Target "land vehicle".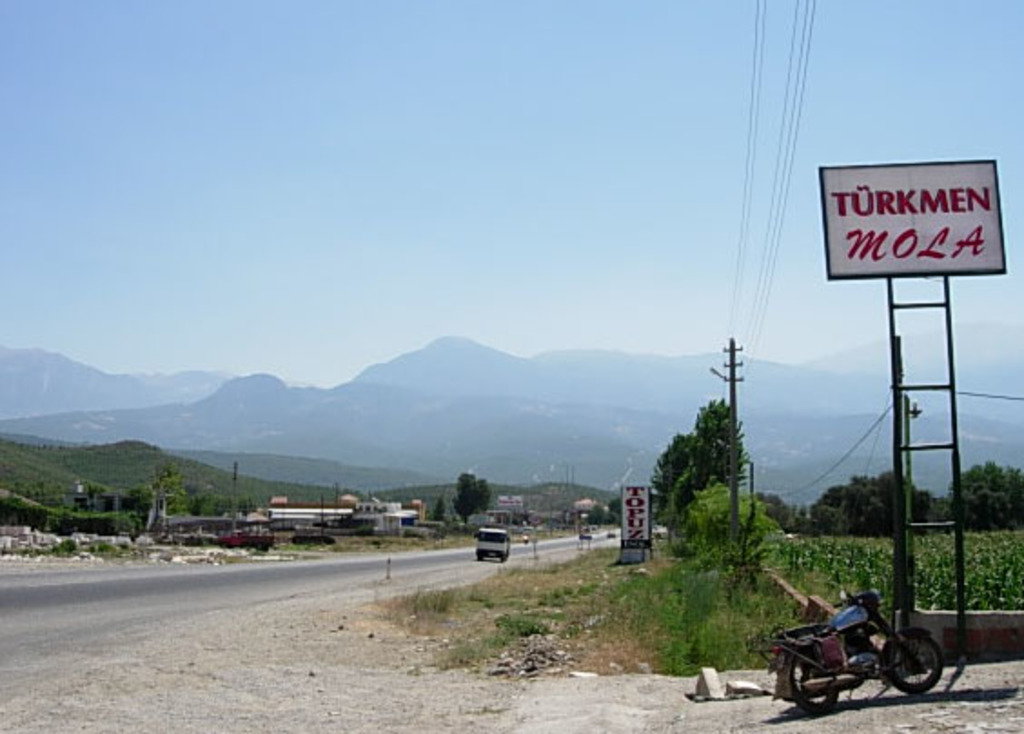
Target region: box=[468, 525, 512, 565].
